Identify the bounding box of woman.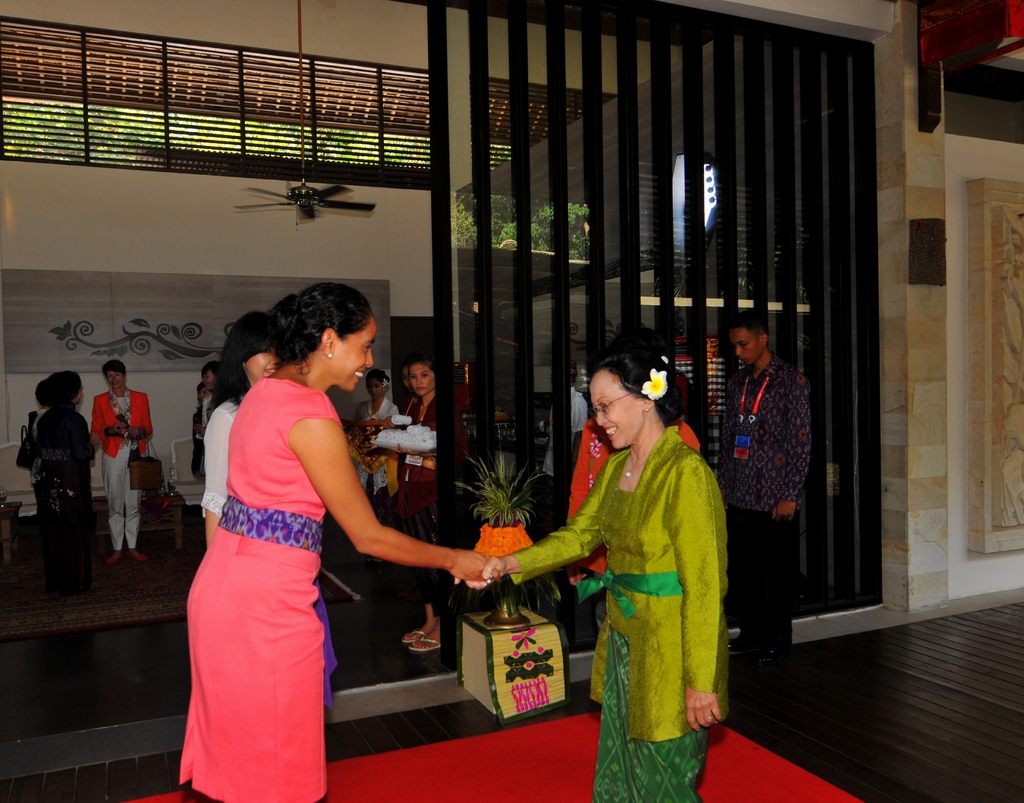
box=[90, 359, 155, 563].
